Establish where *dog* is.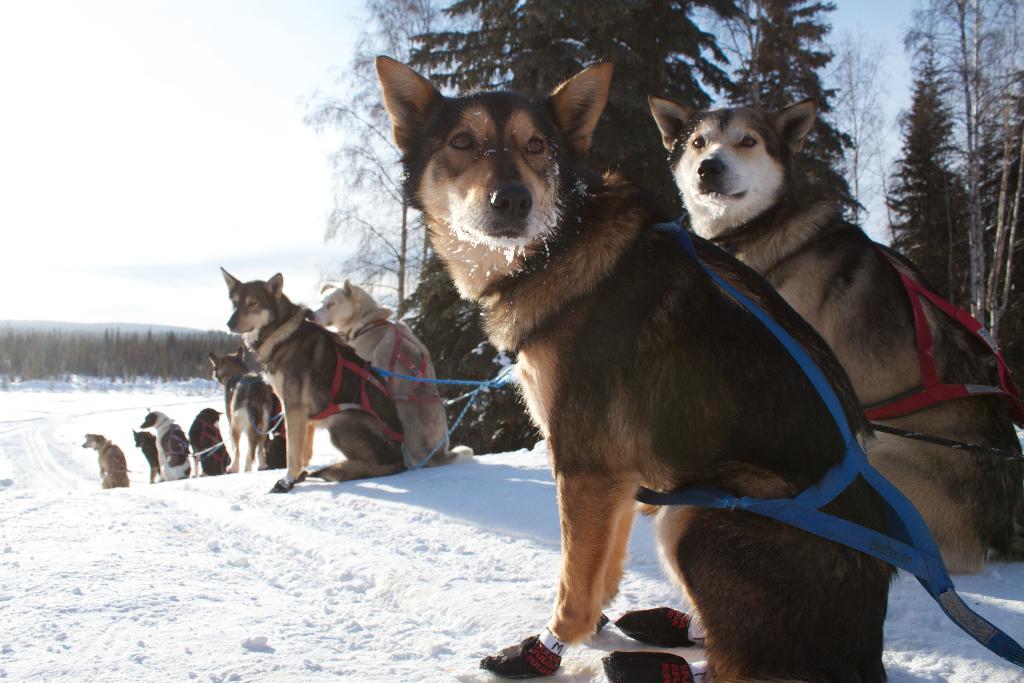
Established at crop(314, 278, 483, 461).
